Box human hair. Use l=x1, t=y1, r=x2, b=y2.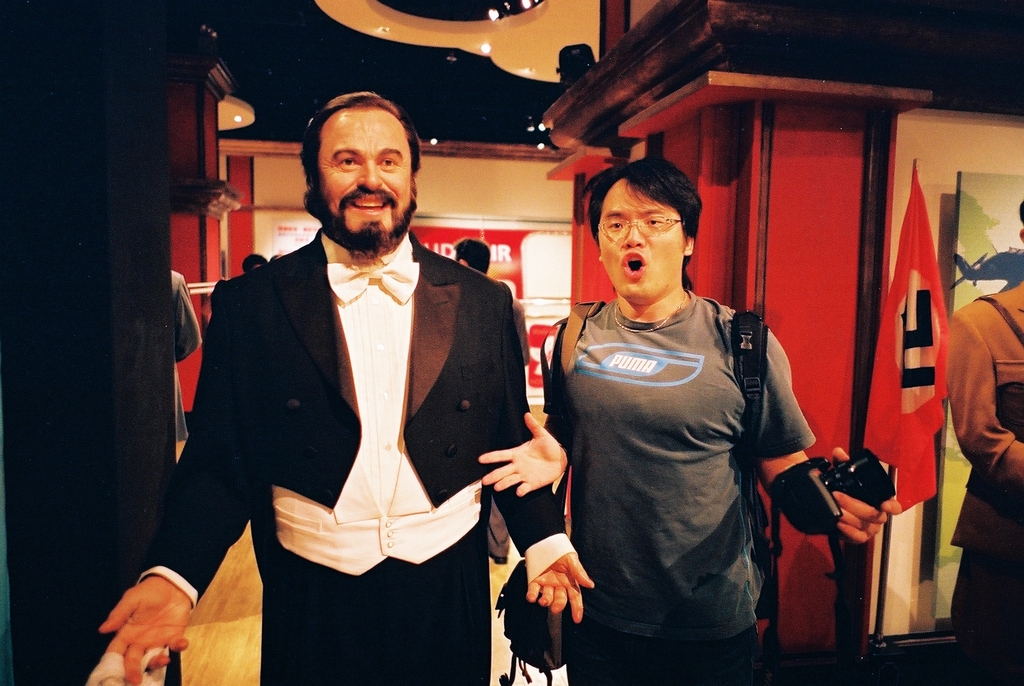
l=1018, t=200, r=1023, b=225.
